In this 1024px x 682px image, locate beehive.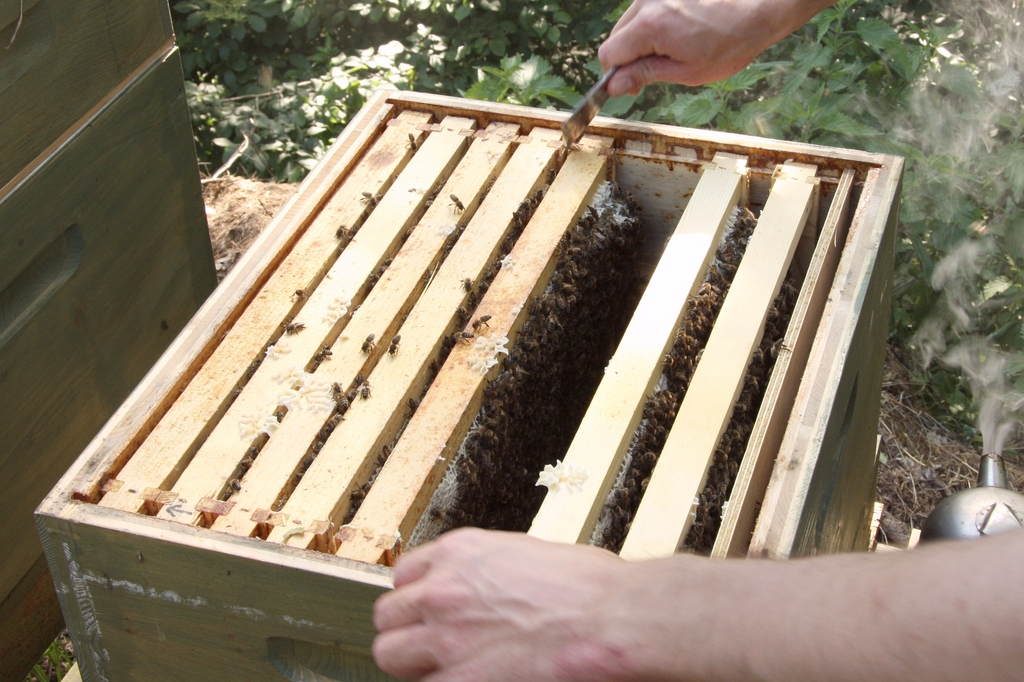
Bounding box: Rect(587, 203, 751, 549).
